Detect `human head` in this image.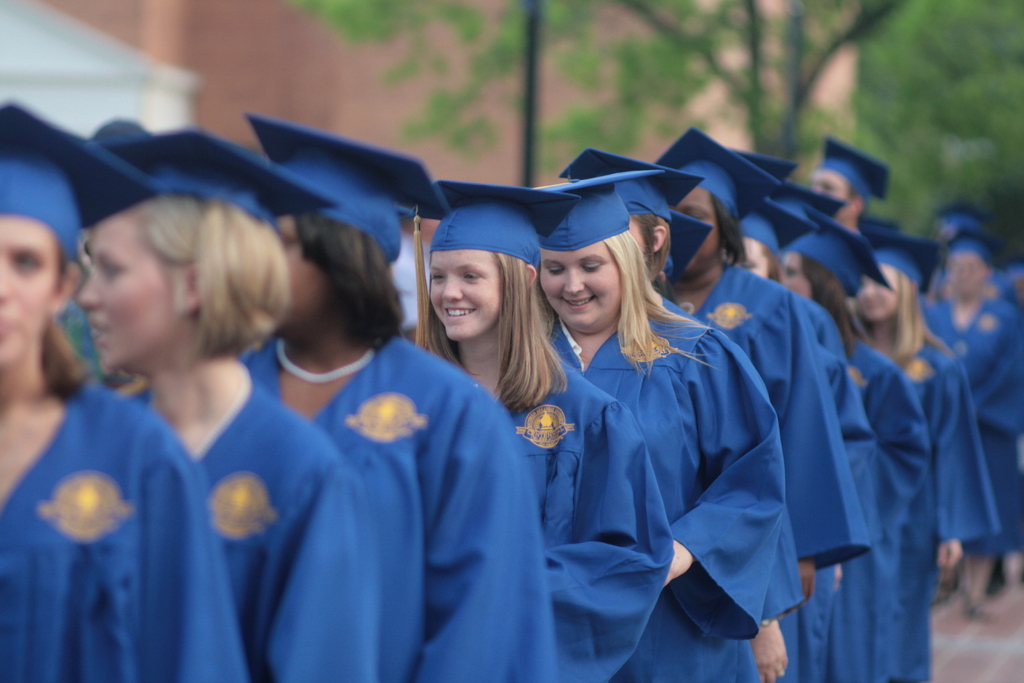
Detection: bbox=(61, 188, 303, 390).
